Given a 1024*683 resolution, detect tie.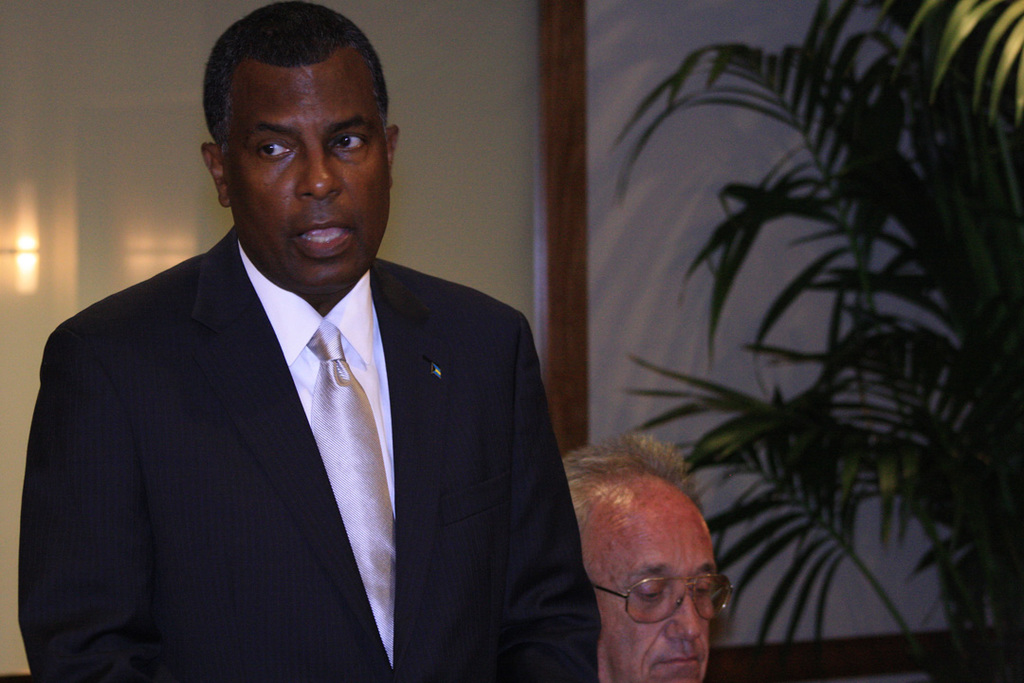
box=[305, 323, 398, 666].
